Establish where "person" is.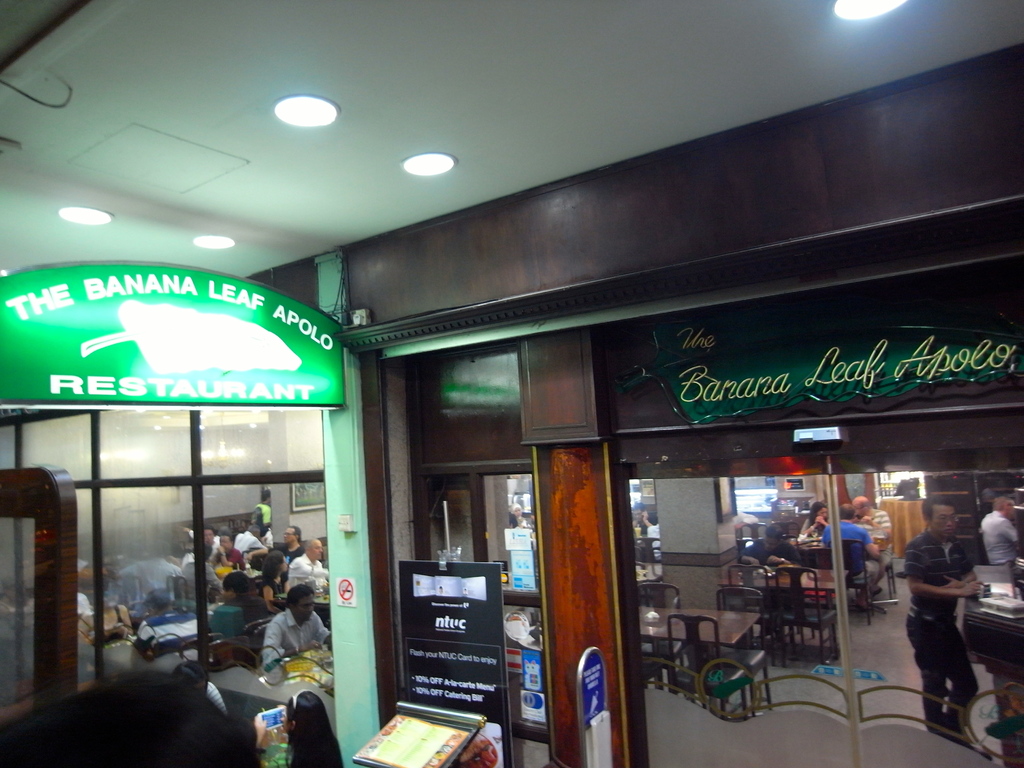
Established at pyautogui.locateOnScreen(849, 493, 892, 590).
